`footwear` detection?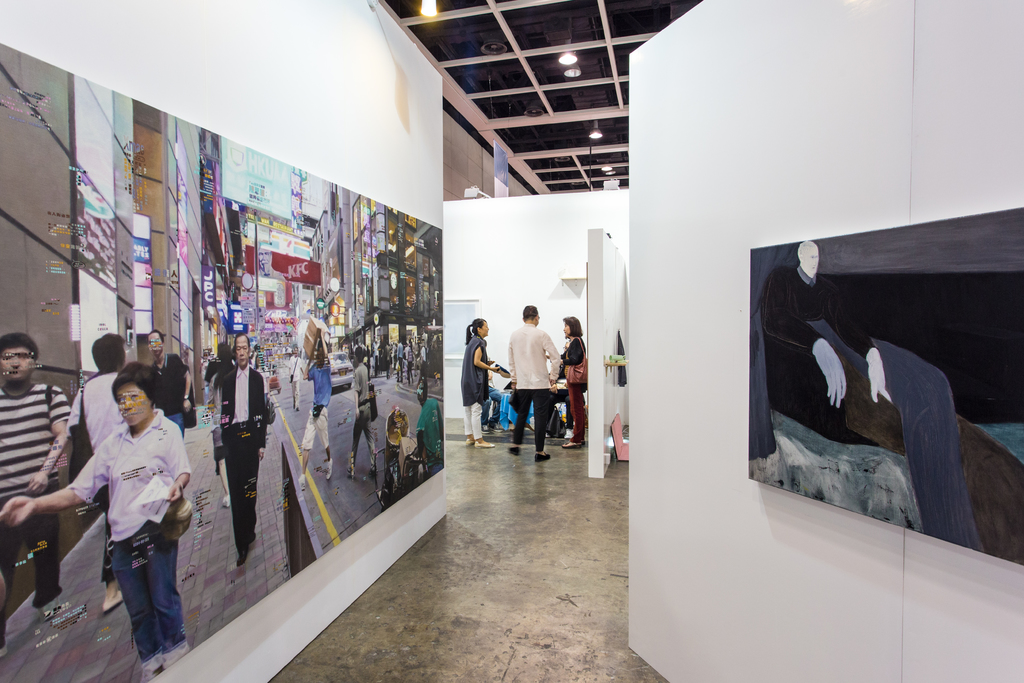
detection(220, 495, 230, 509)
